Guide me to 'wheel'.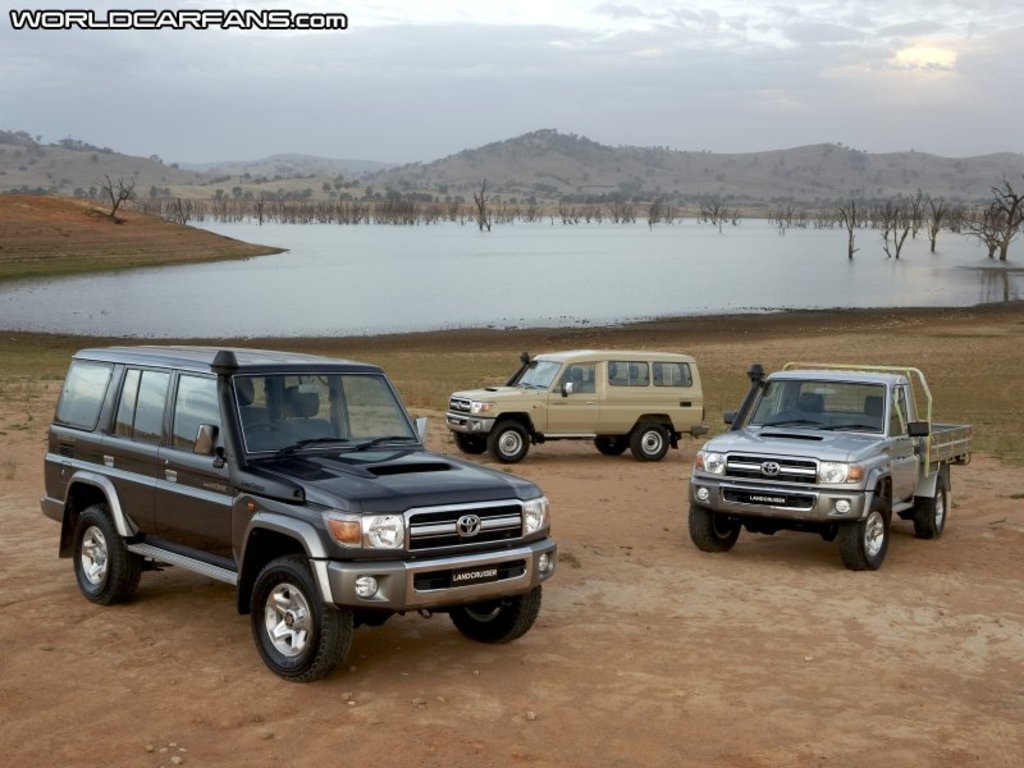
Guidance: [x1=838, y1=499, x2=890, y2=568].
